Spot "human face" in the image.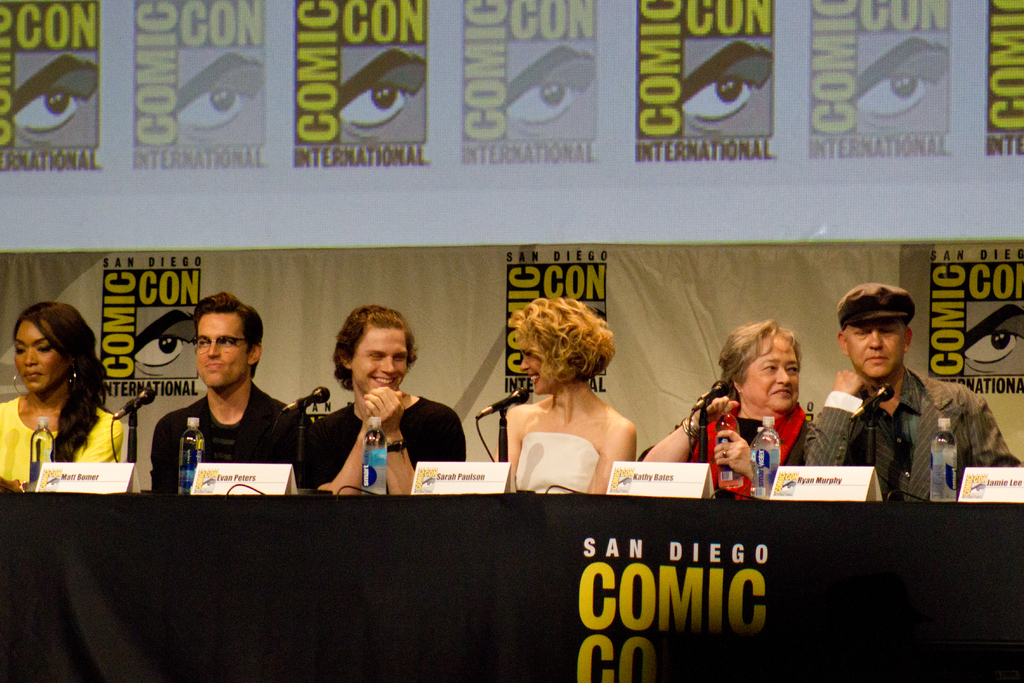
"human face" found at BBox(740, 336, 801, 412).
